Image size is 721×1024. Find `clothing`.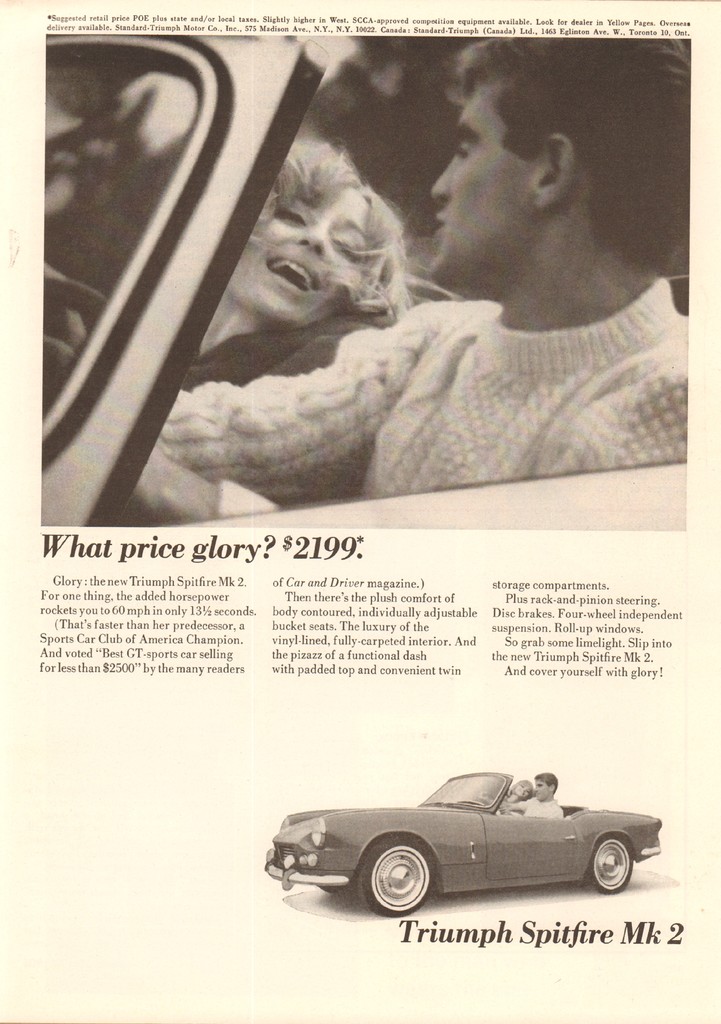
BBox(151, 275, 695, 490).
